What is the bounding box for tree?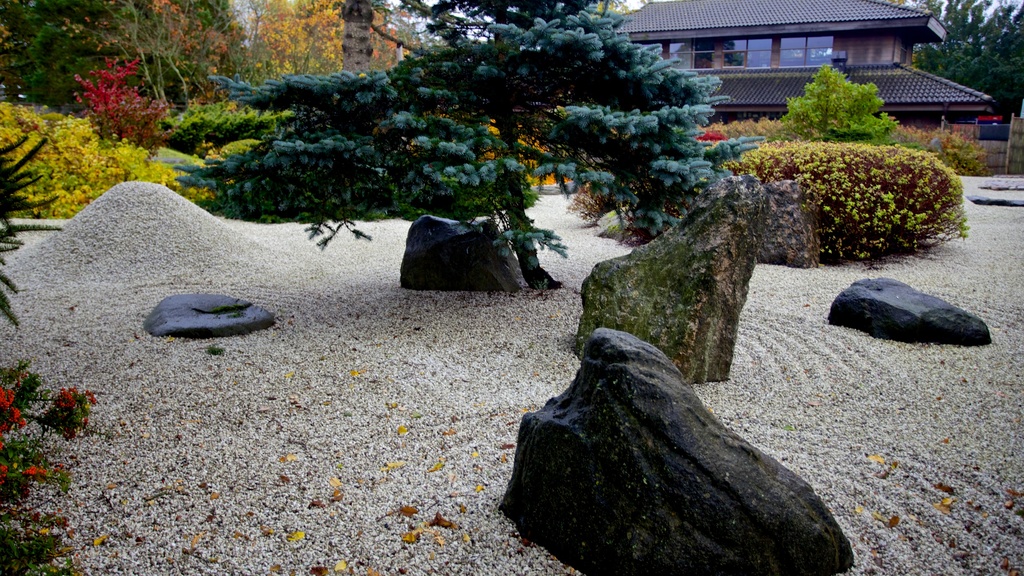
0, 135, 58, 352.
